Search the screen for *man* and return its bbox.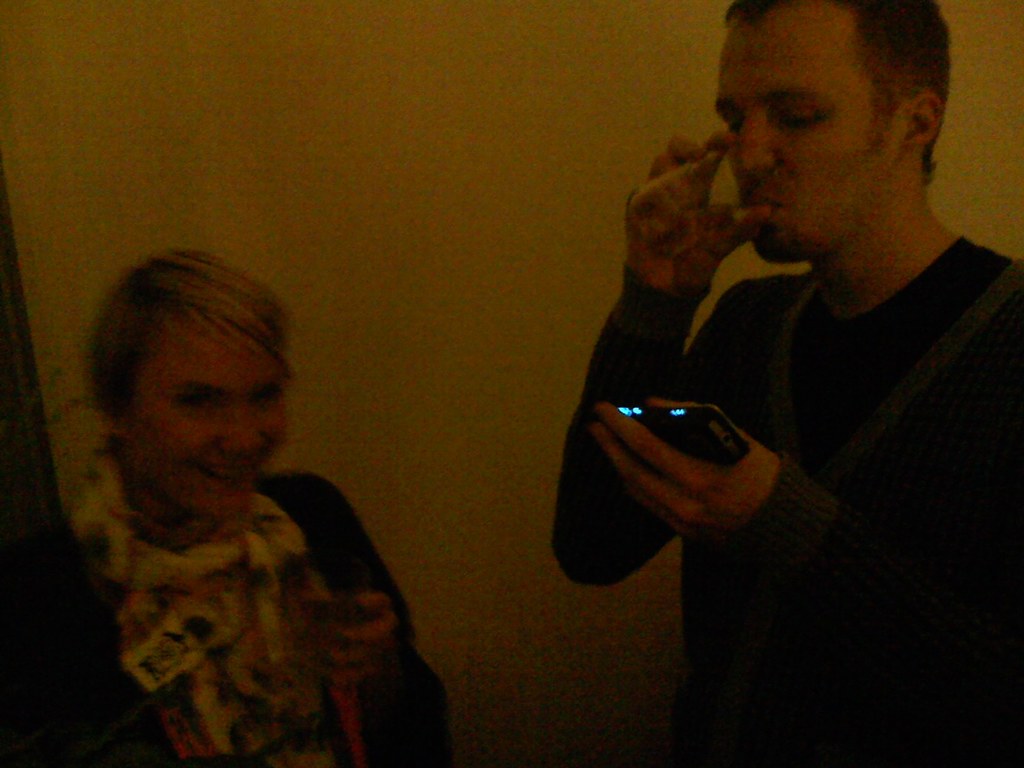
Found: {"left": 550, "top": 0, "right": 1023, "bottom": 767}.
